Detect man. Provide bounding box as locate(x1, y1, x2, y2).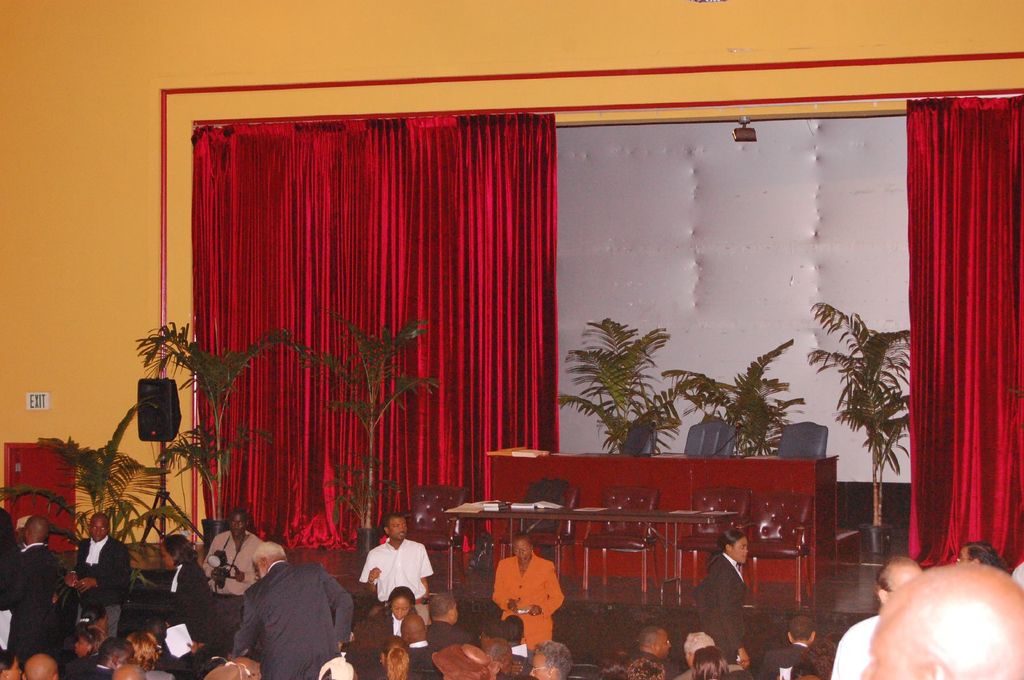
locate(209, 538, 359, 679).
